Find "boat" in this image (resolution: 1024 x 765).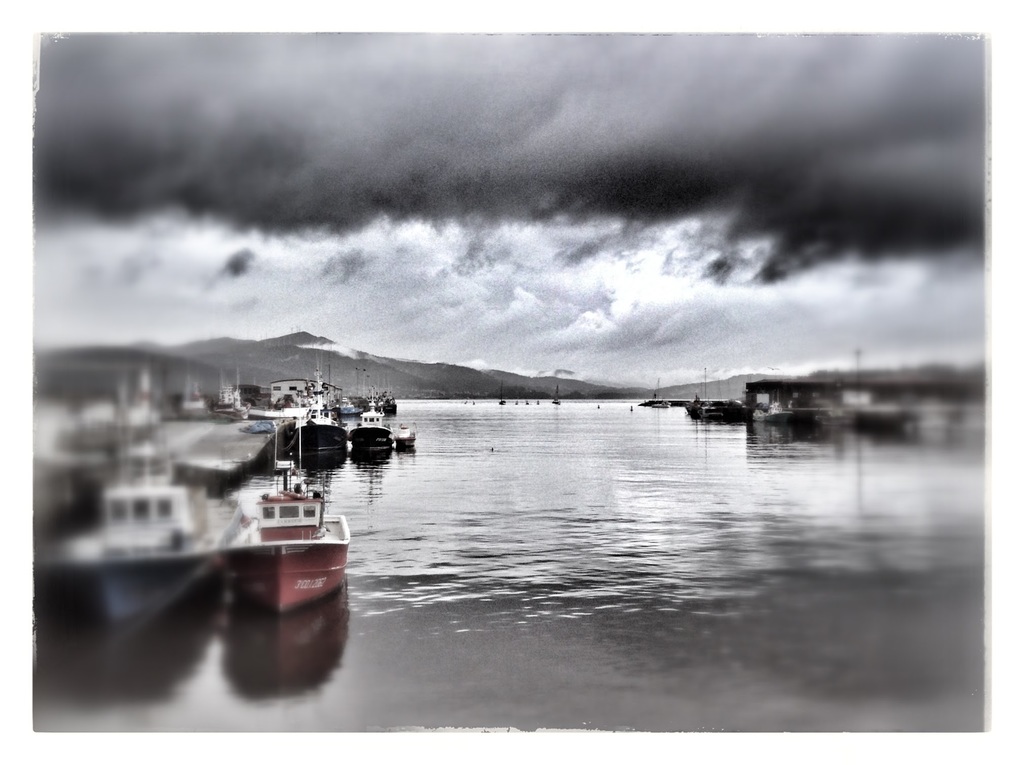
375/388/394/415.
